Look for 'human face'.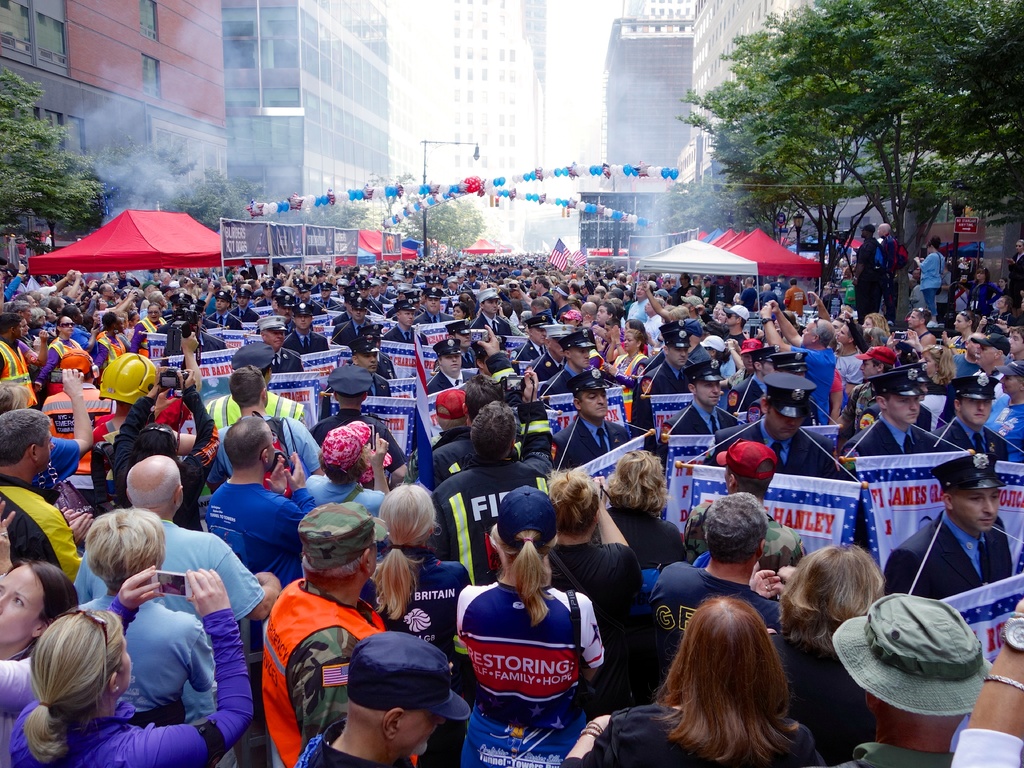
Found: BBox(637, 285, 644, 296).
